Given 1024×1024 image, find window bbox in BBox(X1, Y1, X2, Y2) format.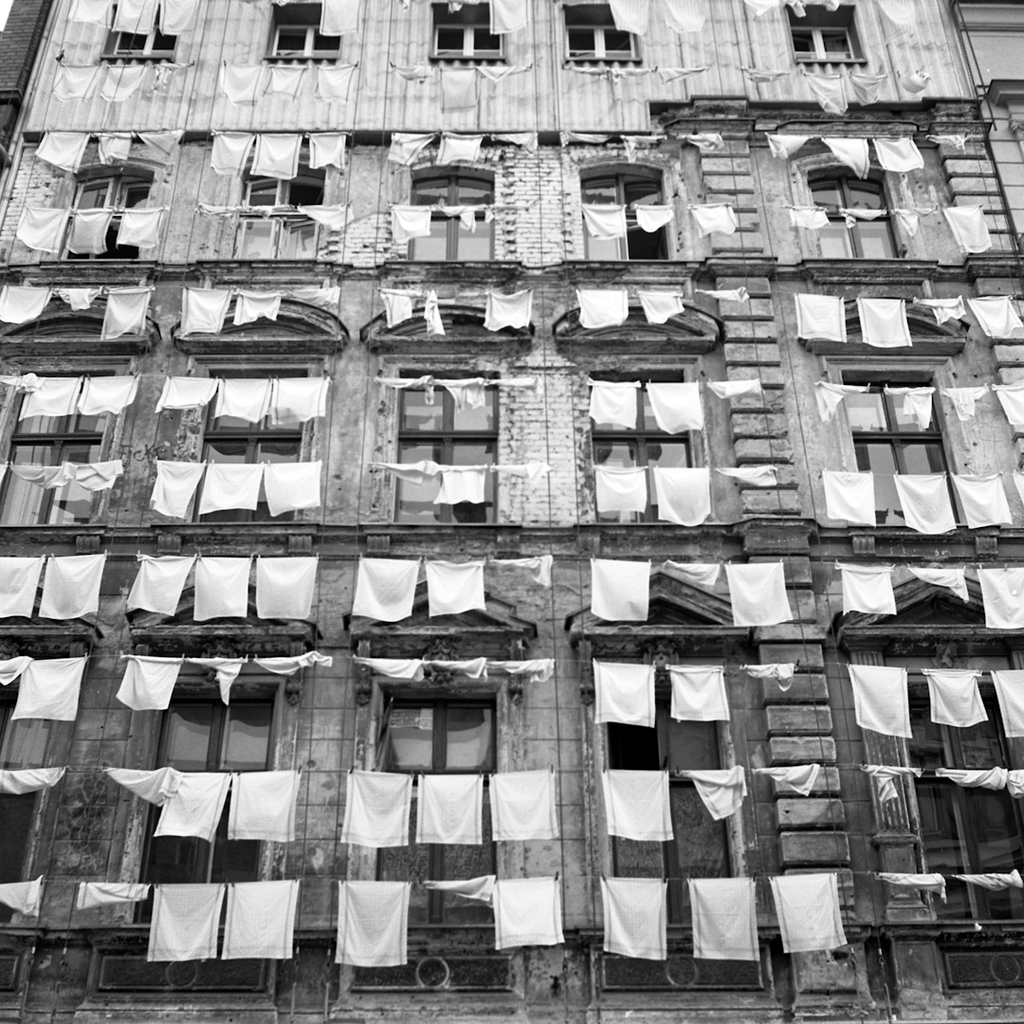
BBox(580, 168, 674, 260).
